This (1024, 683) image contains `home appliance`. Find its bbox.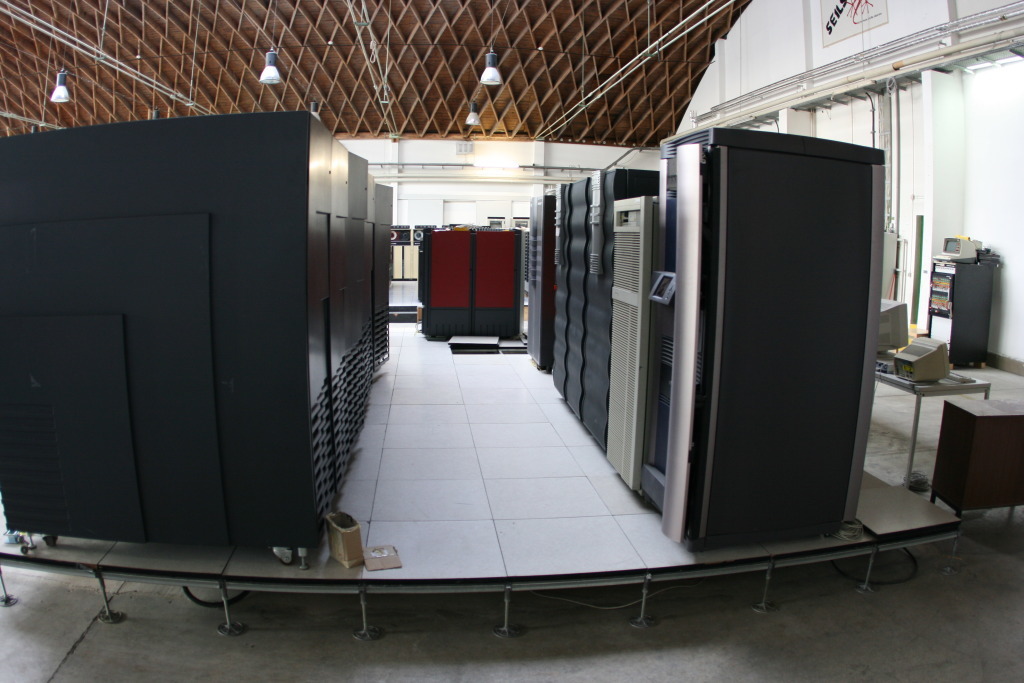
Rect(941, 233, 984, 259).
